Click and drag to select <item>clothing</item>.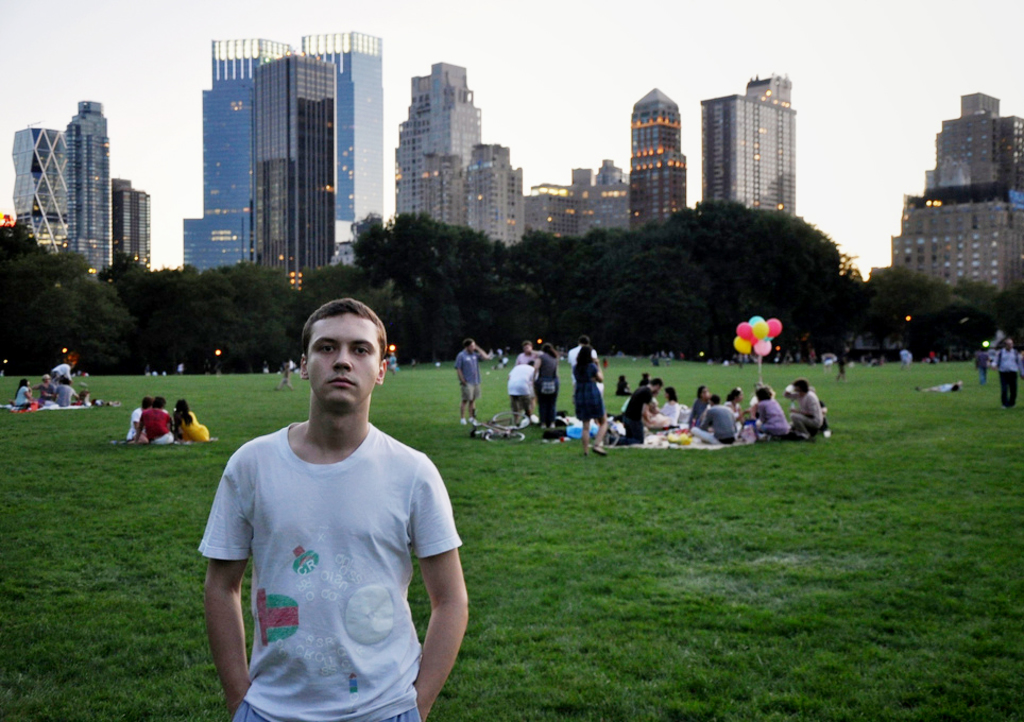
Selection: <bbox>754, 399, 793, 435</bbox>.
